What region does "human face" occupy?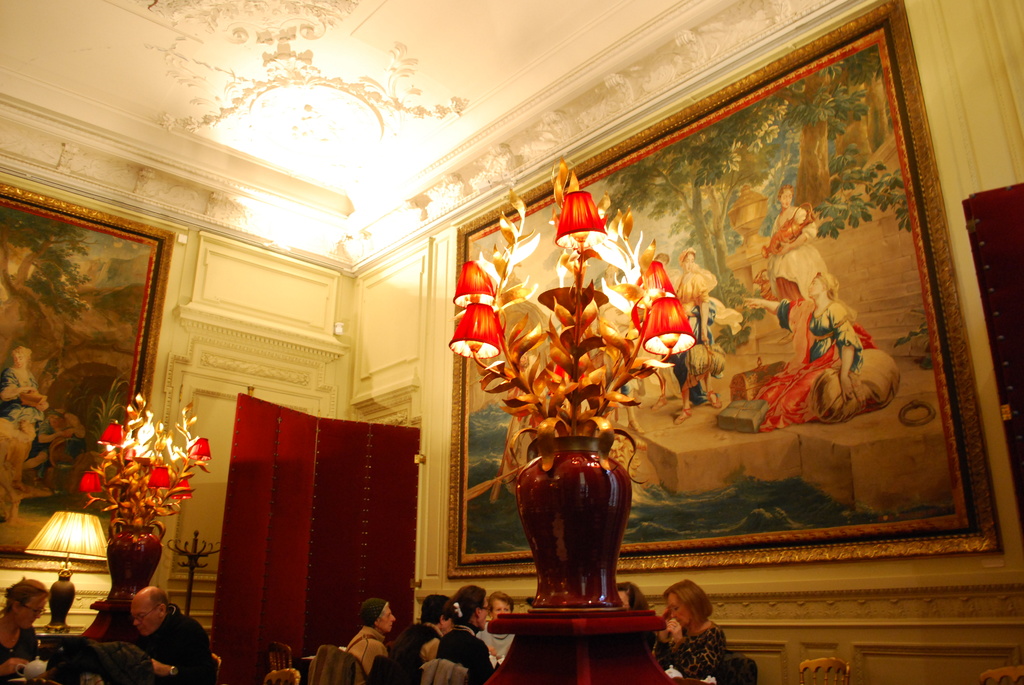
rect(669, 594, 692, 623).
